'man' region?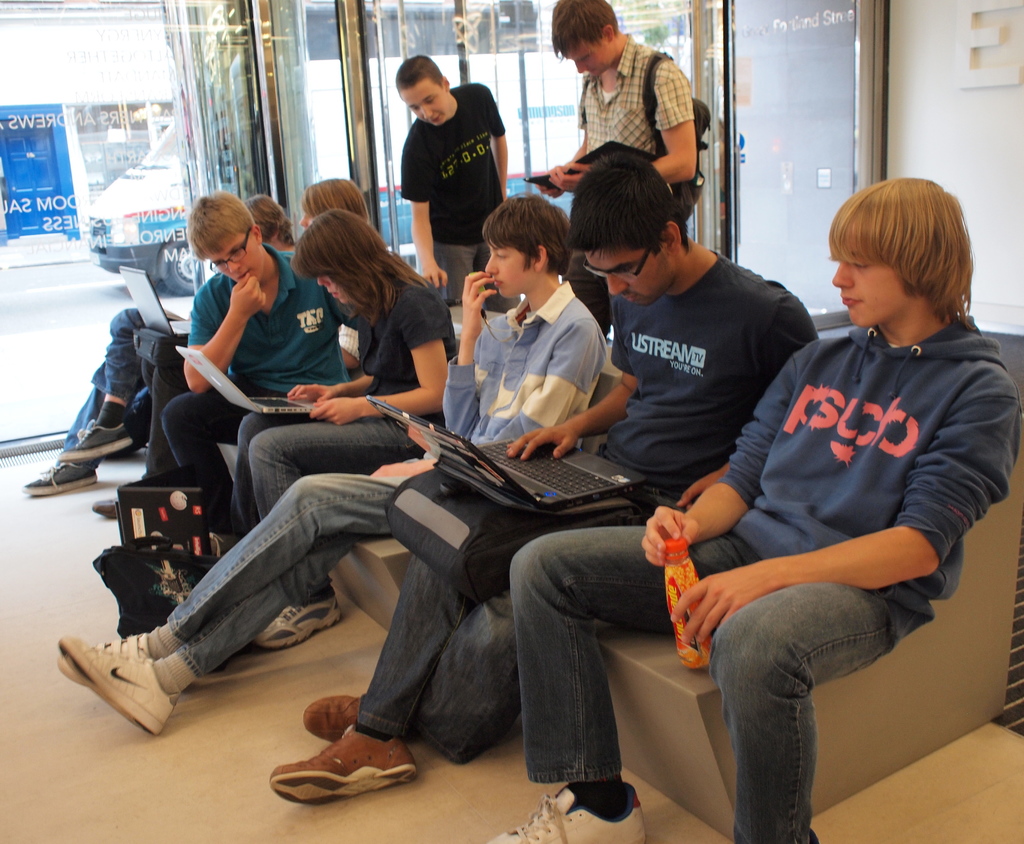
495/174/1023/843
